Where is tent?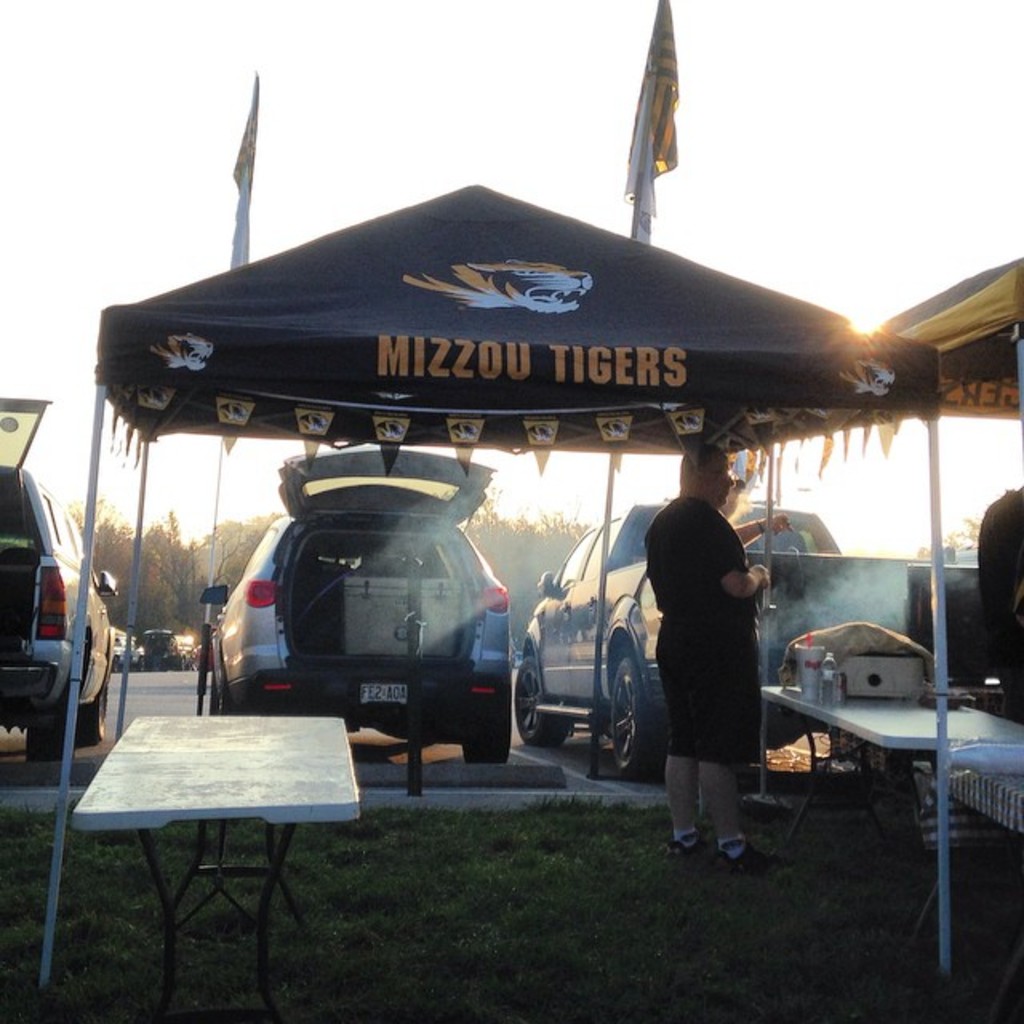
[x1=27, y1=66, x2=1023, y2=797].
